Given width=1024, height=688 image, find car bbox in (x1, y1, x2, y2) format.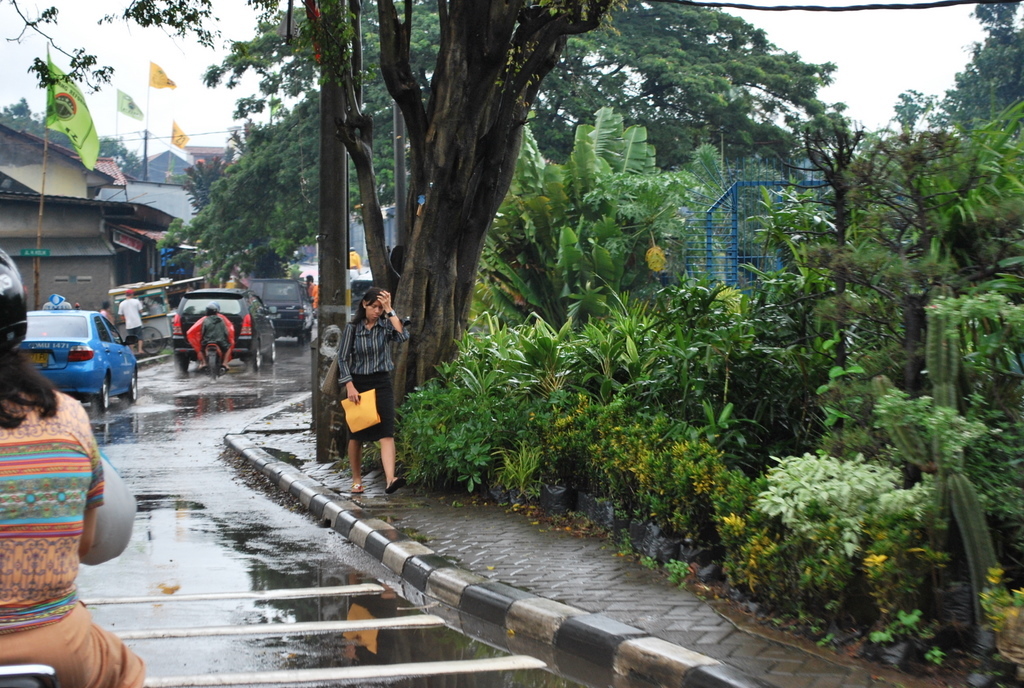
(172, 288, 276, 371).
